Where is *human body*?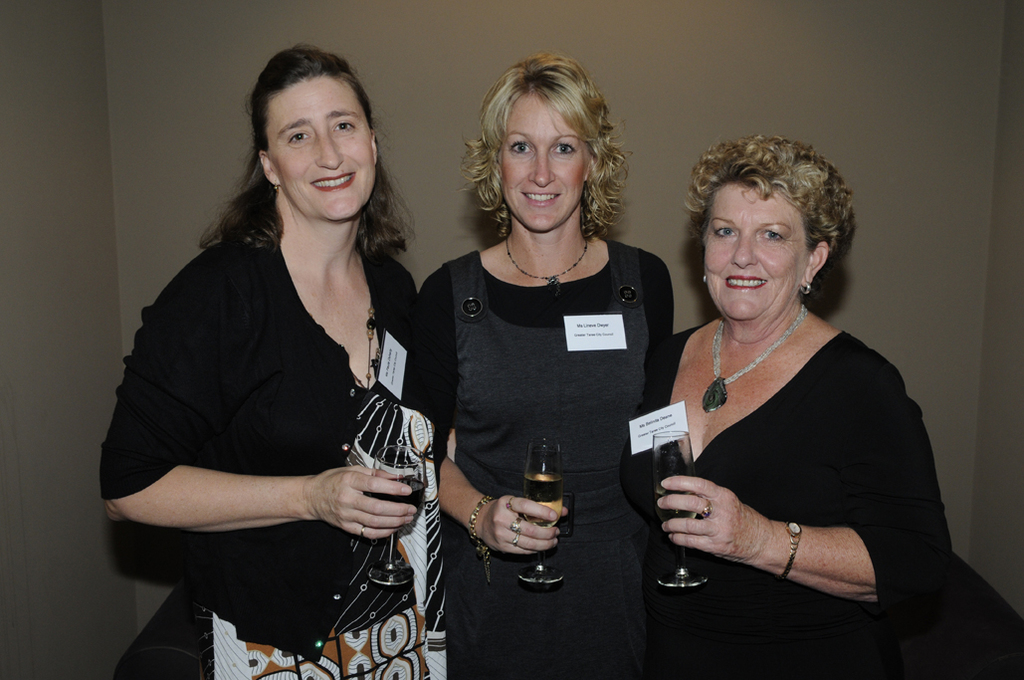
x1=400 y1=52 x2=681 y2=679.
